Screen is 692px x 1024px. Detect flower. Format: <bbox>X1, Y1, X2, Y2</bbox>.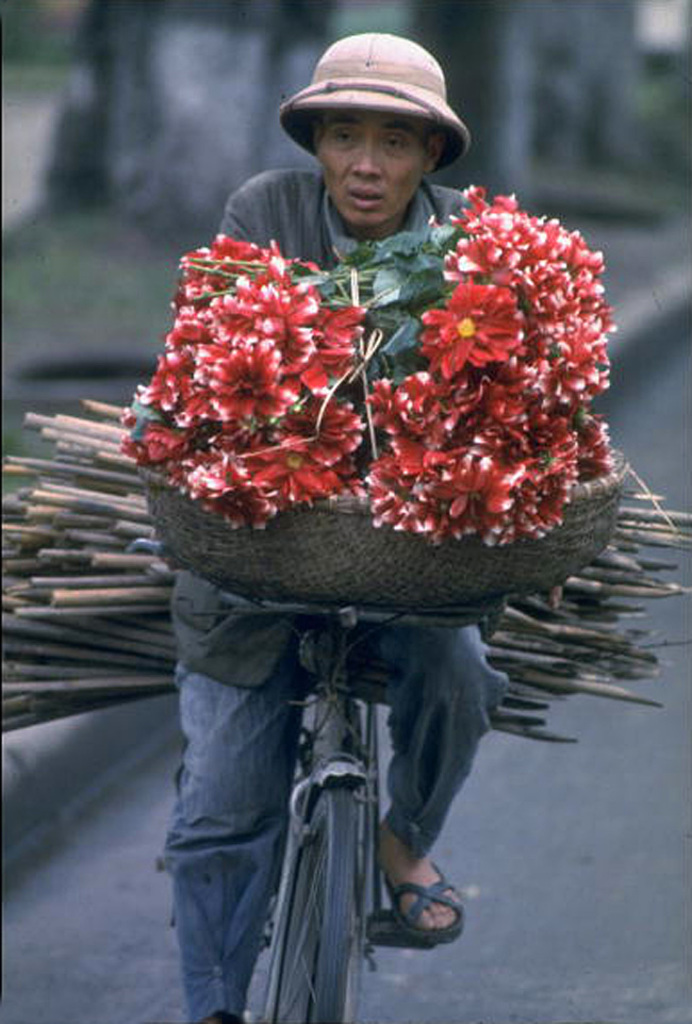
<bbox>204, 348, 298, 418</bbox>.
